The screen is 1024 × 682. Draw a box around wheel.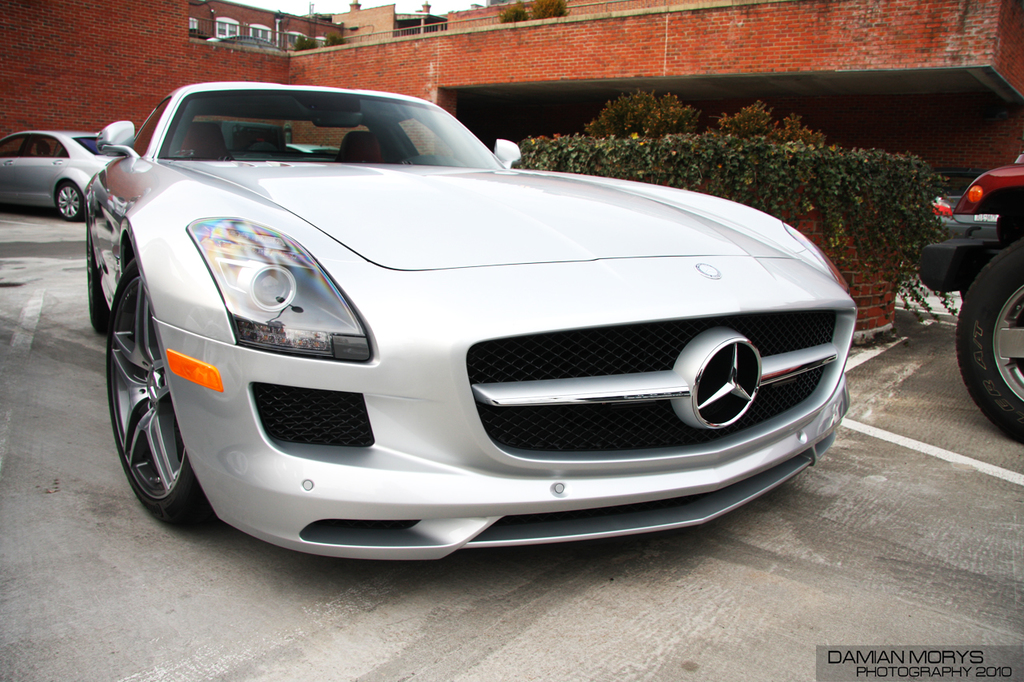
box=[954, 236, 1023, 443].
